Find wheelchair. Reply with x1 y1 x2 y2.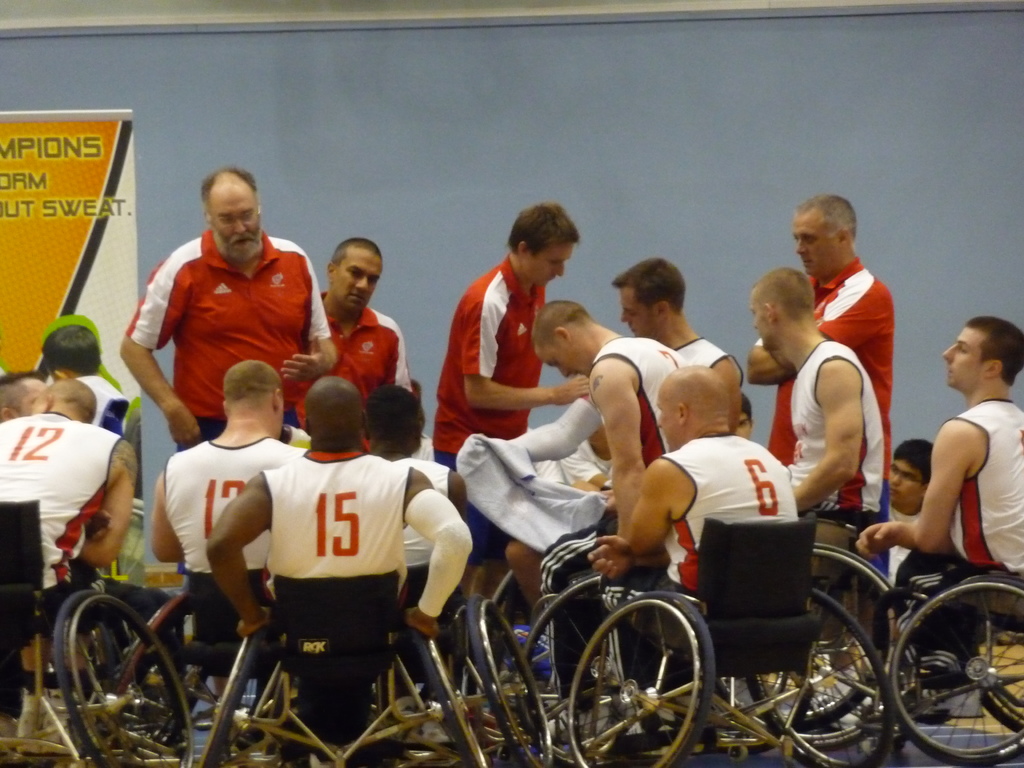
885 568 1023 767.
